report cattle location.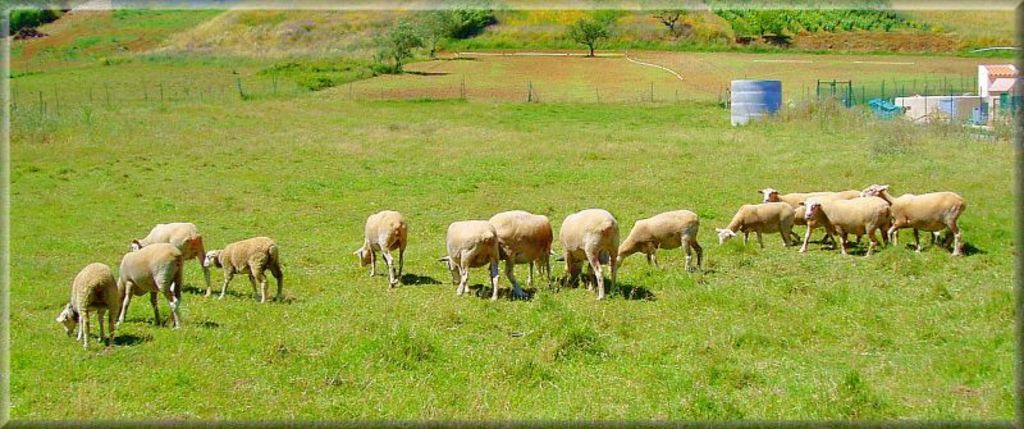
Report: pyautogui.locateOnScreen(438, 220, 508, 296).
